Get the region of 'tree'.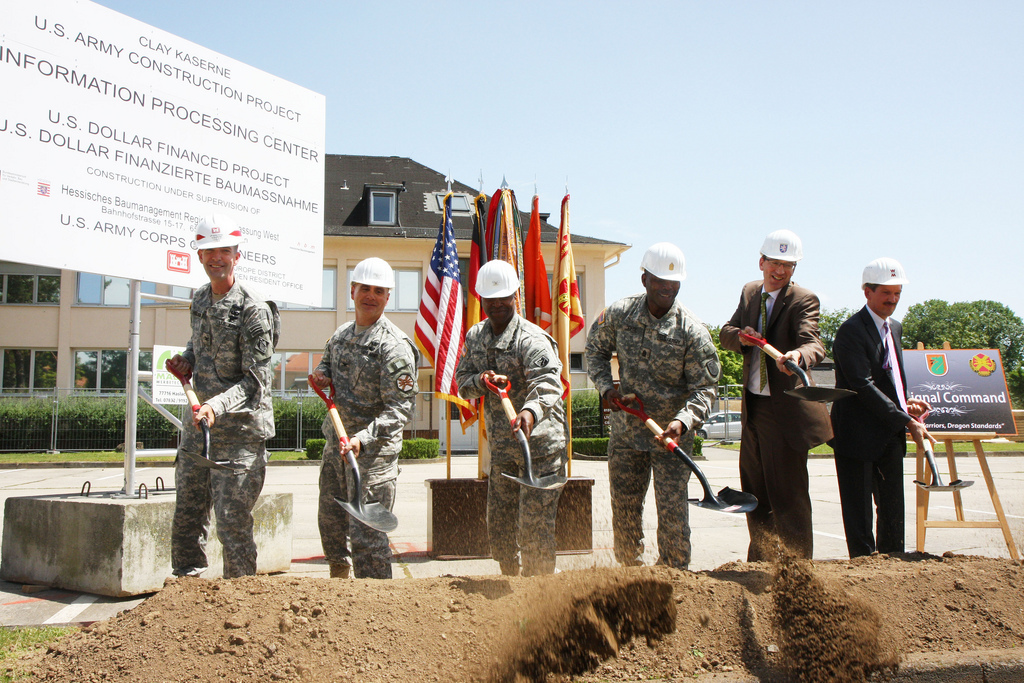
left=902, top=297, right=1023, bottom=407.
